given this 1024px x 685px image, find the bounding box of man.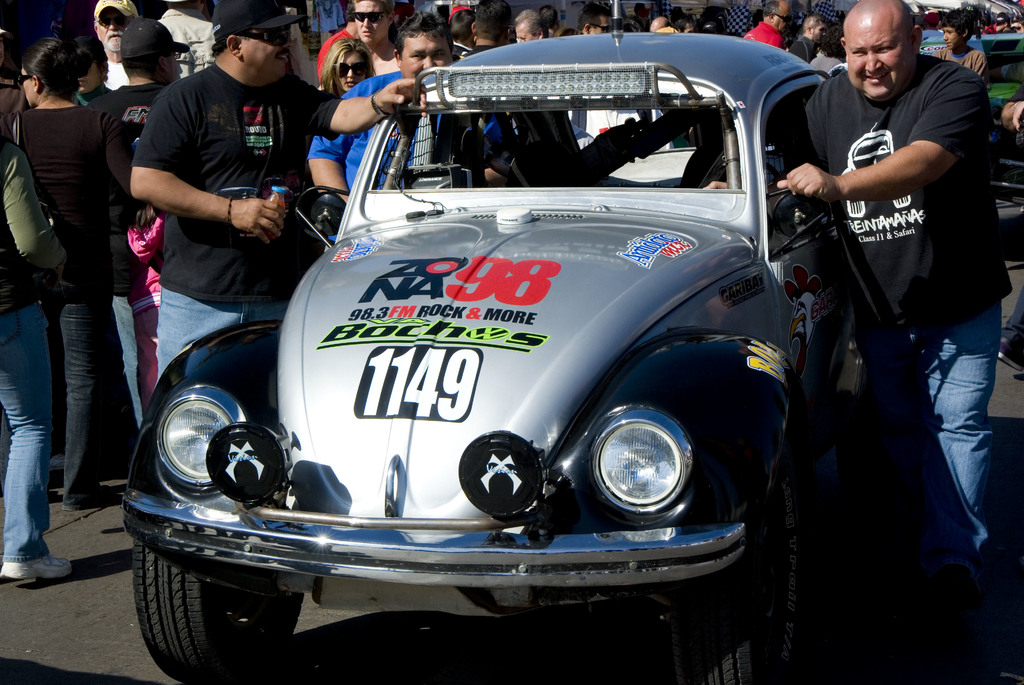
650/16/672/32.
